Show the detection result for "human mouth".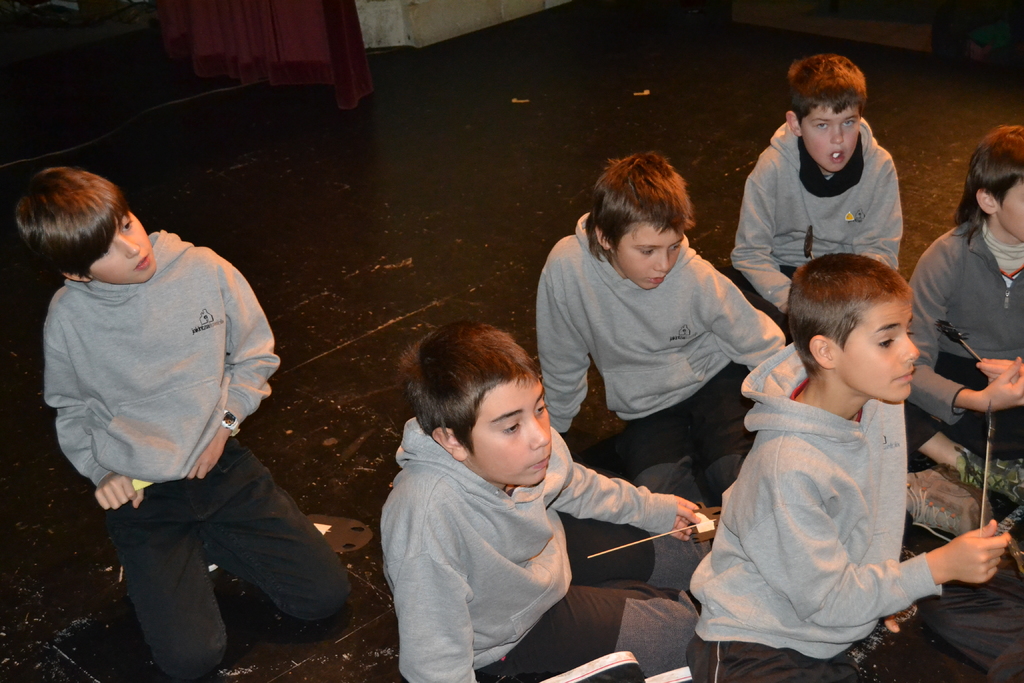
(525, 446, 554, 472).
